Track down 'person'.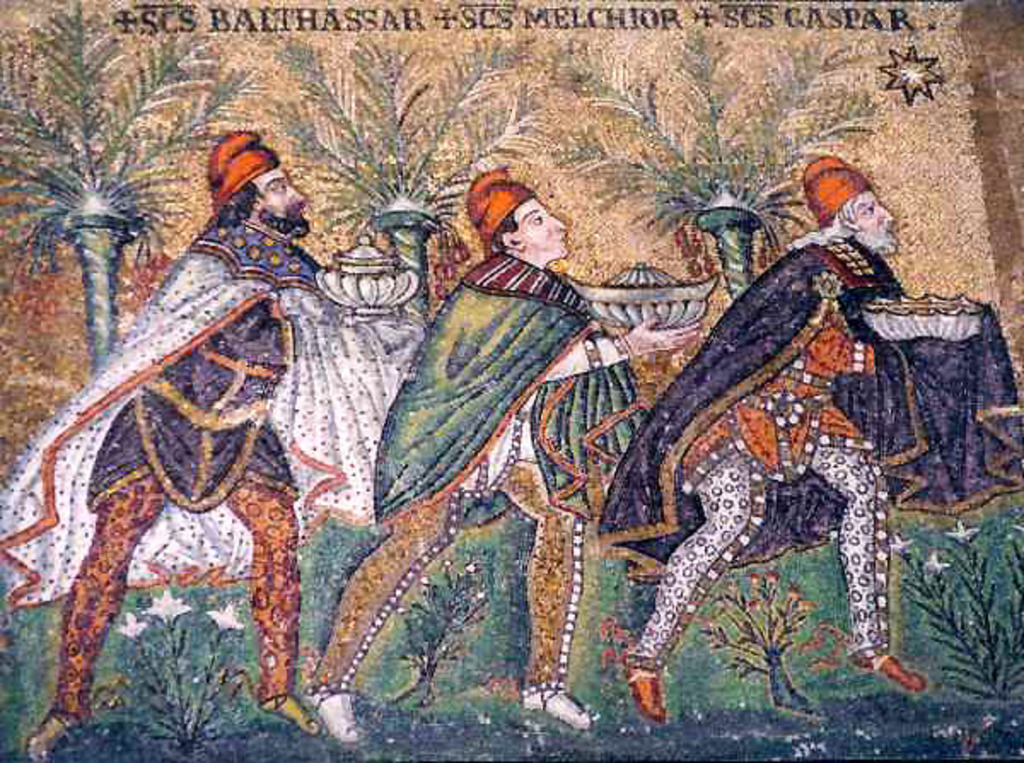
Tracked to [x1=0, y1=133, x2=317, y2=761].
